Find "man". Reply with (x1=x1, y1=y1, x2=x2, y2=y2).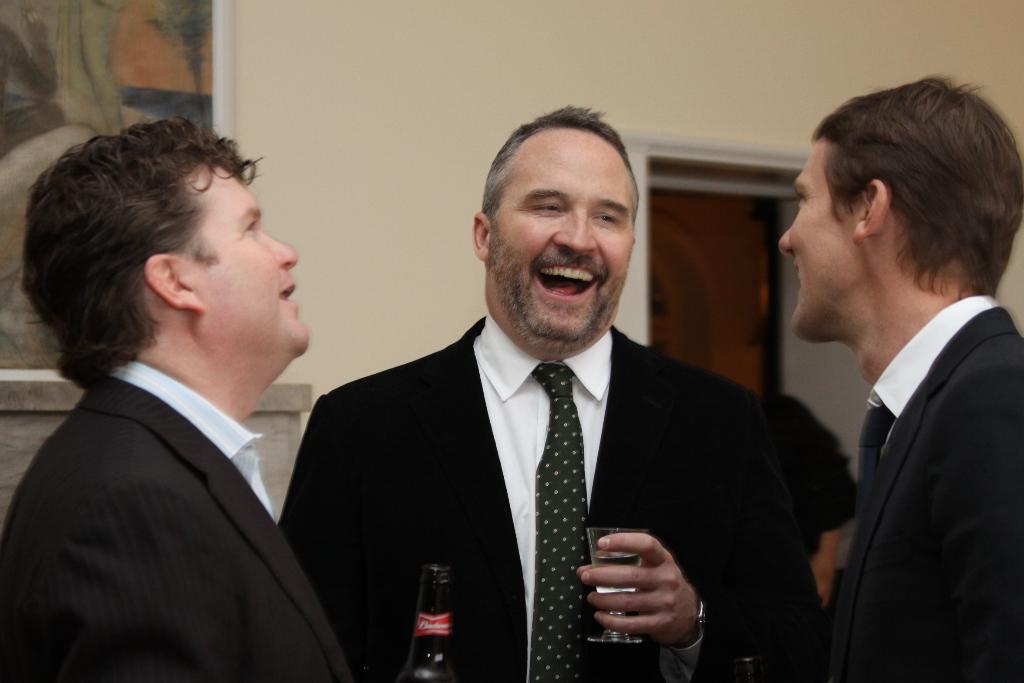
(x1=0, y1=119, x2=359, y2=682).
